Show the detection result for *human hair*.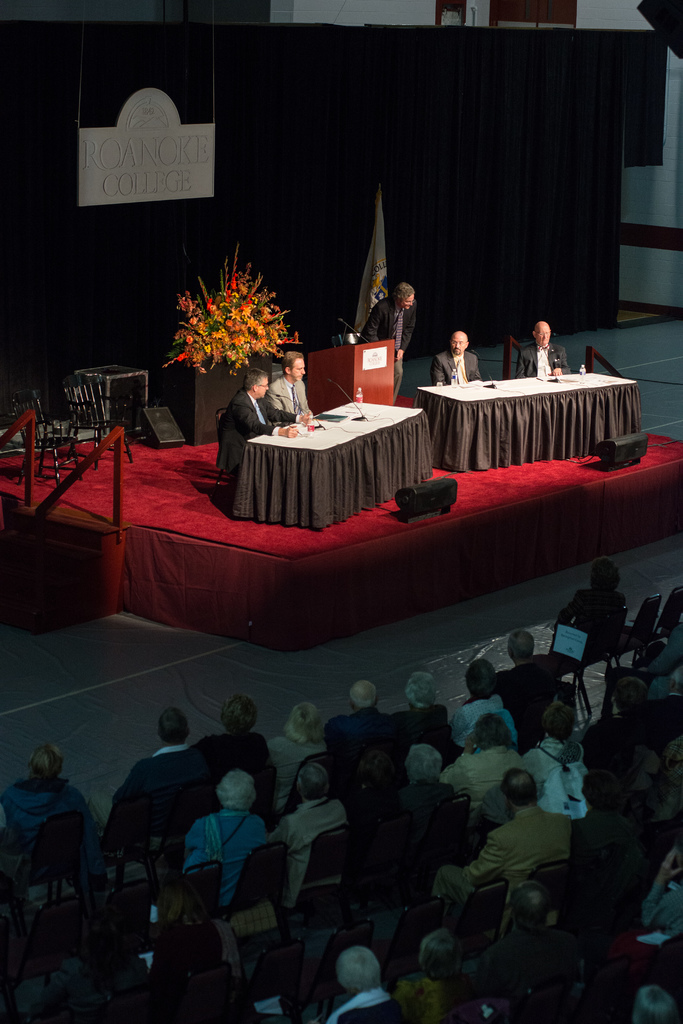
box=[615, 675, 646, 720].
